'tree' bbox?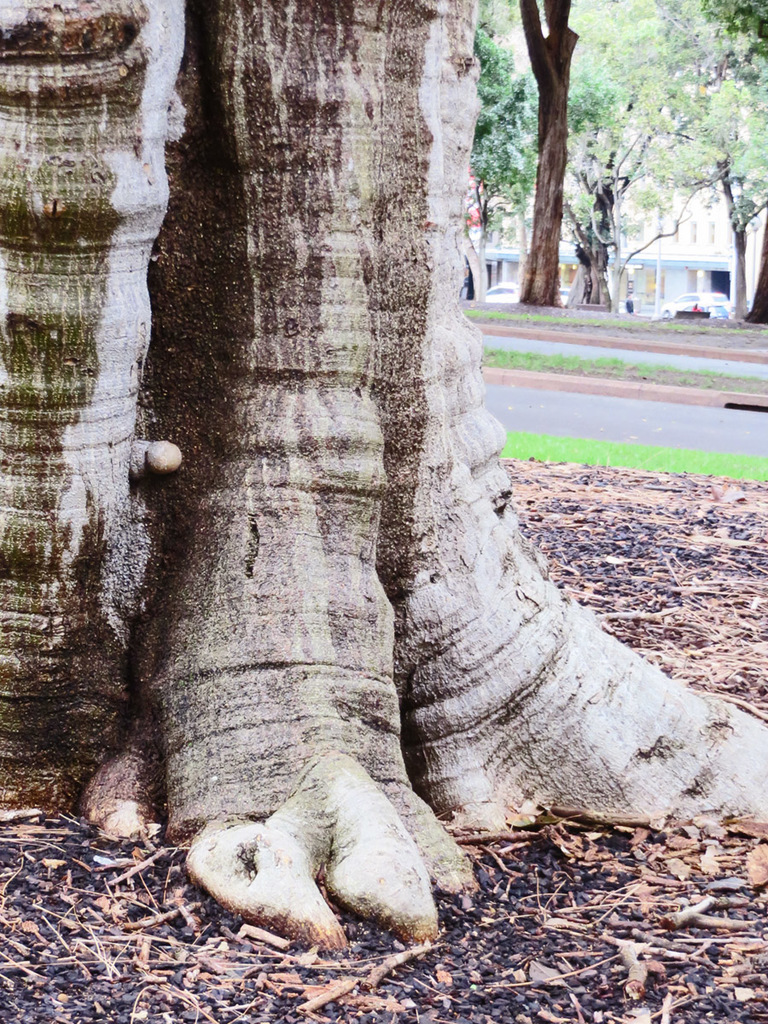
select_region(655, 4, 767, 315)
